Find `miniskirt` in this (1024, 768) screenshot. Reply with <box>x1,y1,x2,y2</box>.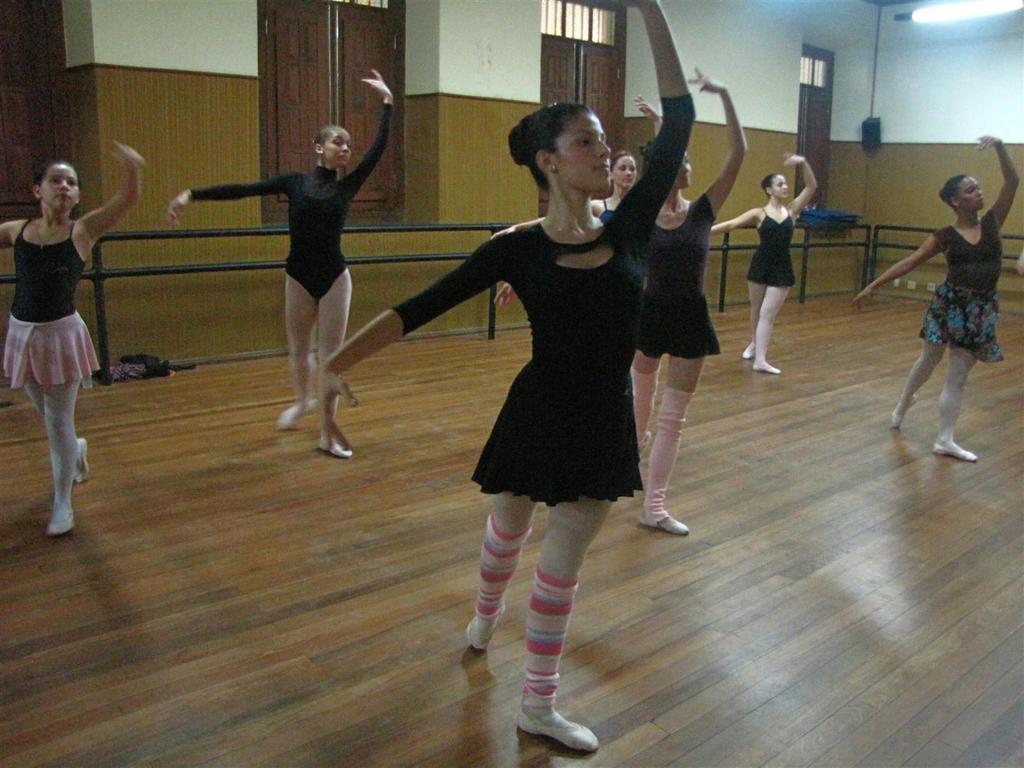
<box>629,293,720,362</box>.
